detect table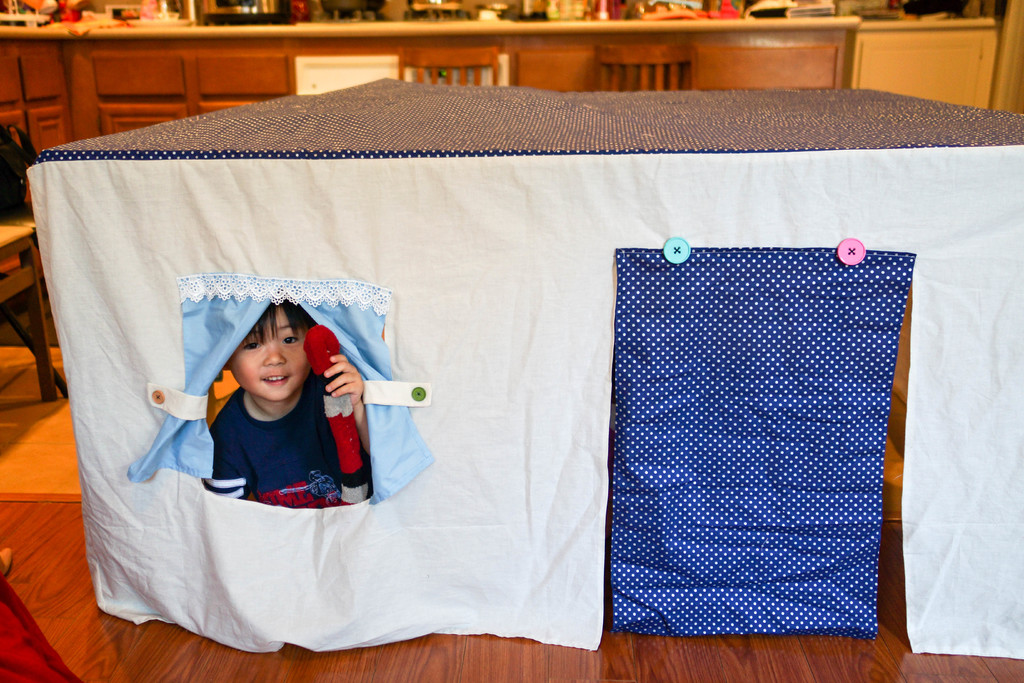
pyautogui.locateOnScreen(33, 72, 1023, 661)
